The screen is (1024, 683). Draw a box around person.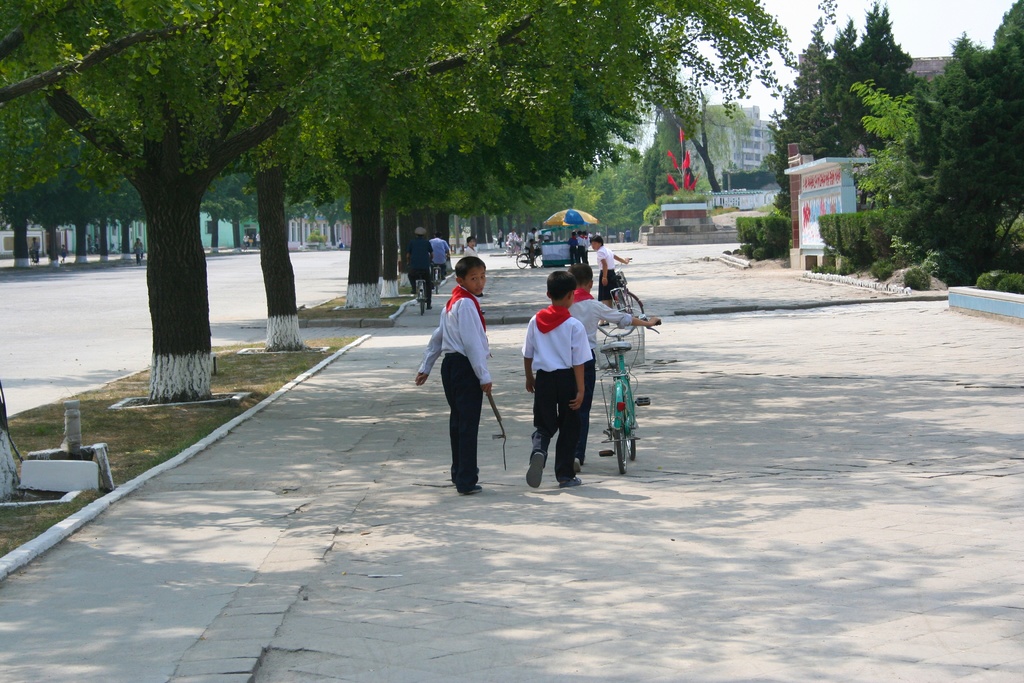
locate(506, 227, 519, 256).
